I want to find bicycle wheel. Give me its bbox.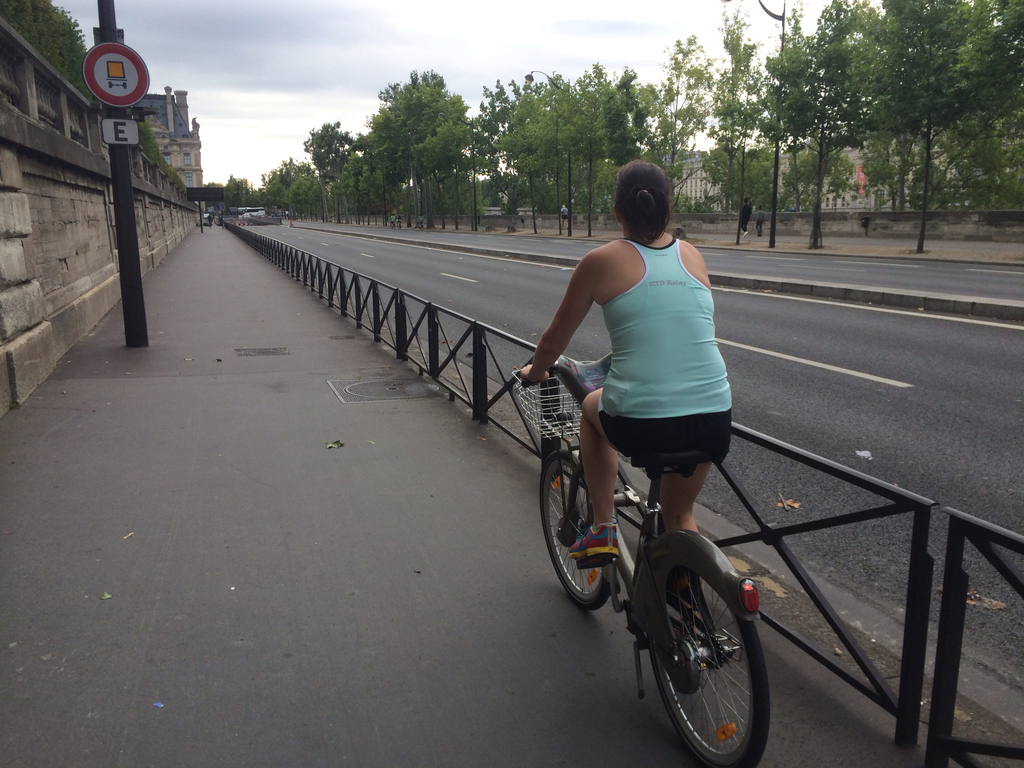
545,451,604,614.
